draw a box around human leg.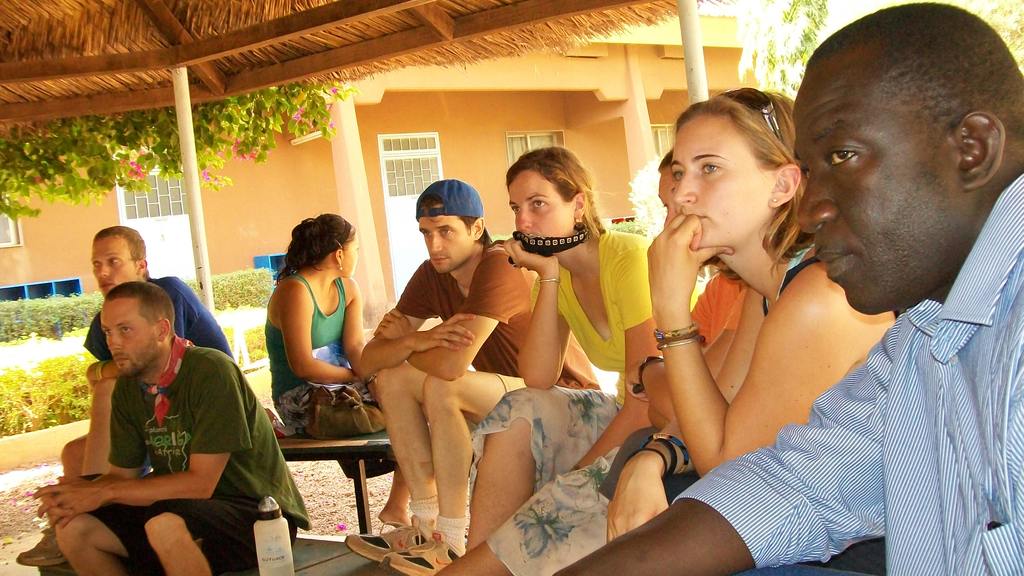
<box>52,498,145,575</box>.
